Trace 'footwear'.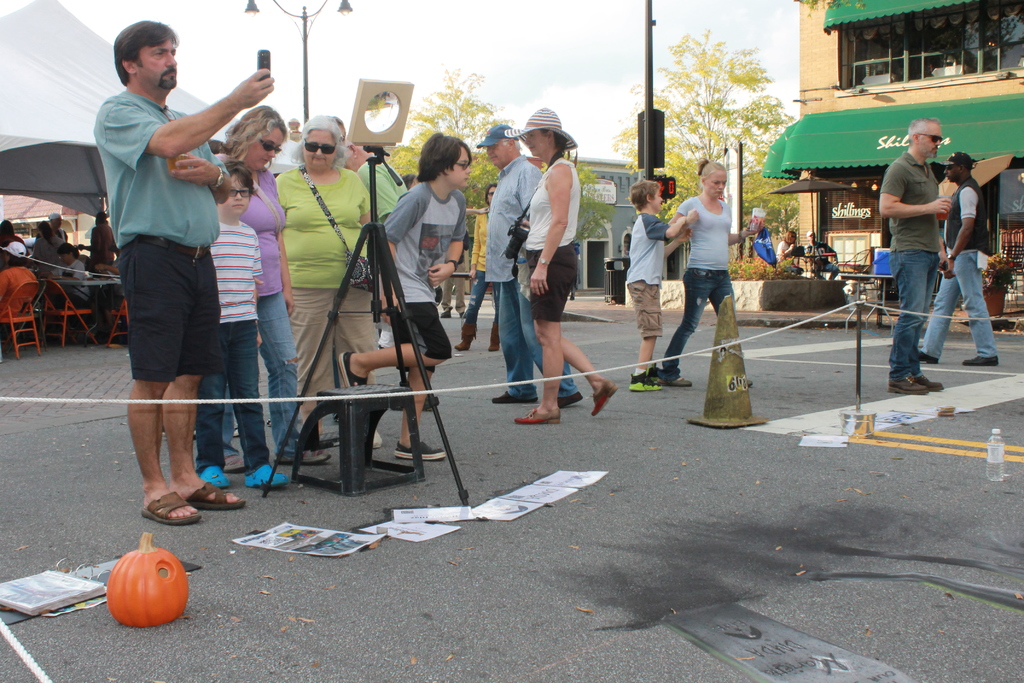
Traced to box=[300, 444, 330, 464].
